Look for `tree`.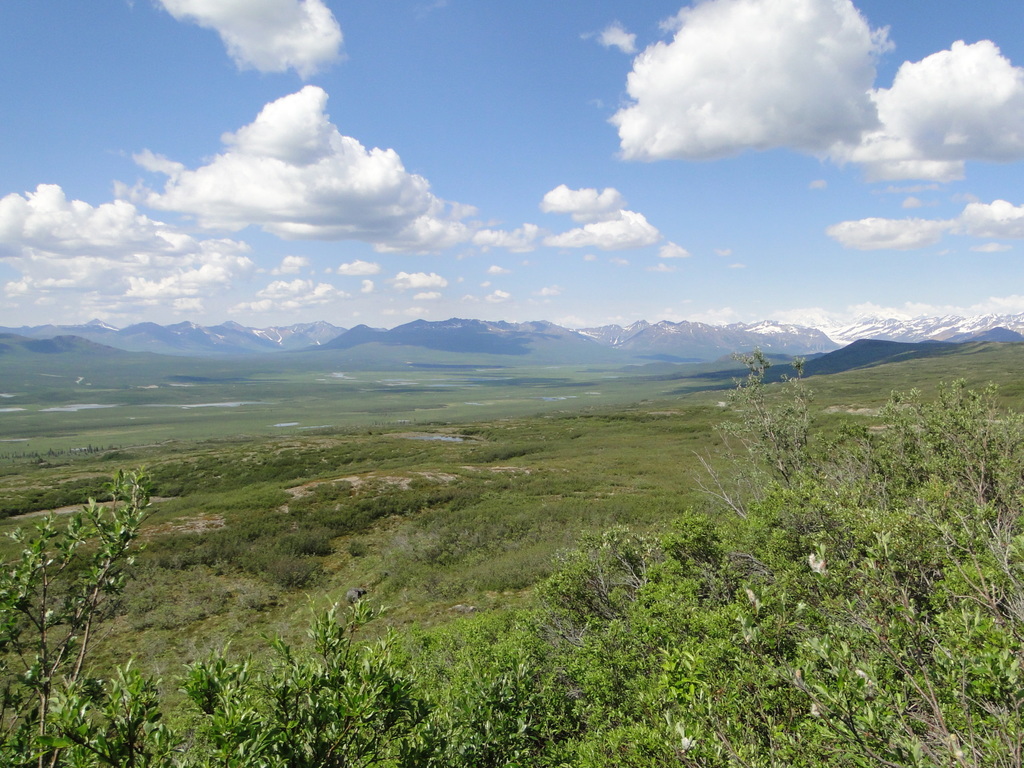
Found: x1=19, y1=442, x2=168, y2=684.
